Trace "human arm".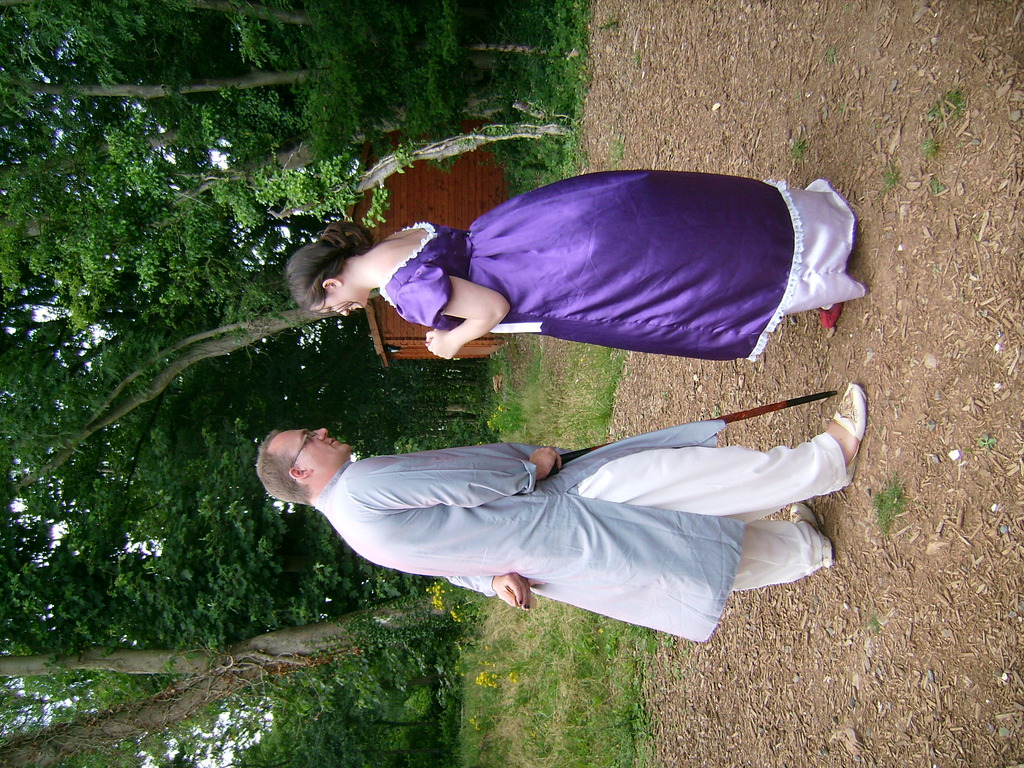
Traced to (x1=441, y1=563, x2=533, y2=611).
